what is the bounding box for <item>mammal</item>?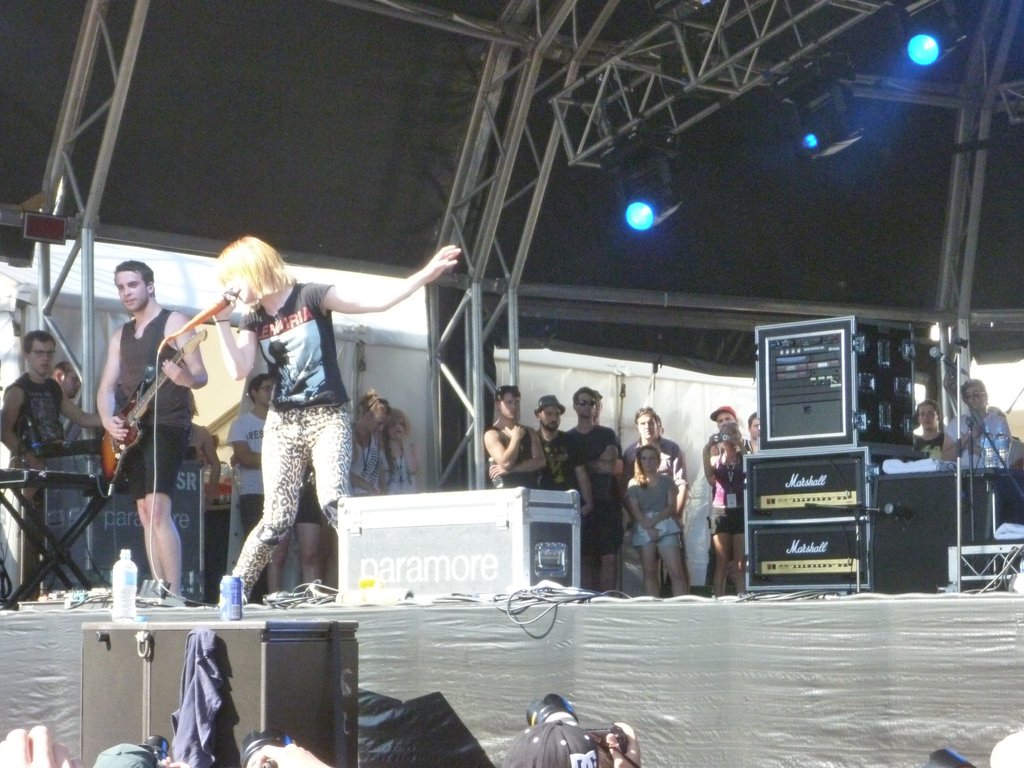
908/399/950/460.
